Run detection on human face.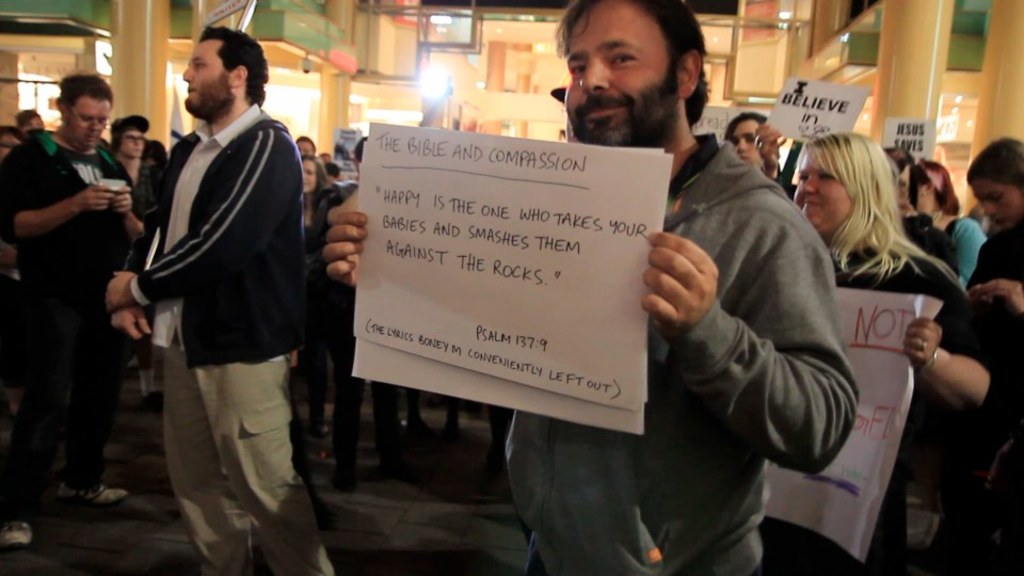
Result: 560 0 684 143.
